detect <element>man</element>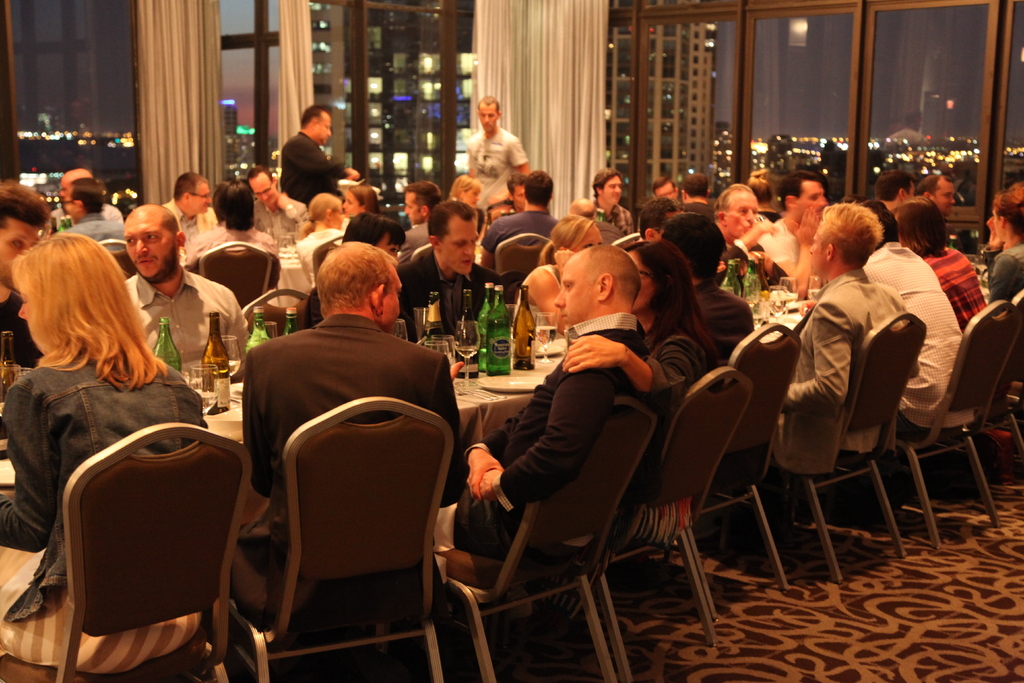
(left=434, top=238, right=653, bottom=579)
